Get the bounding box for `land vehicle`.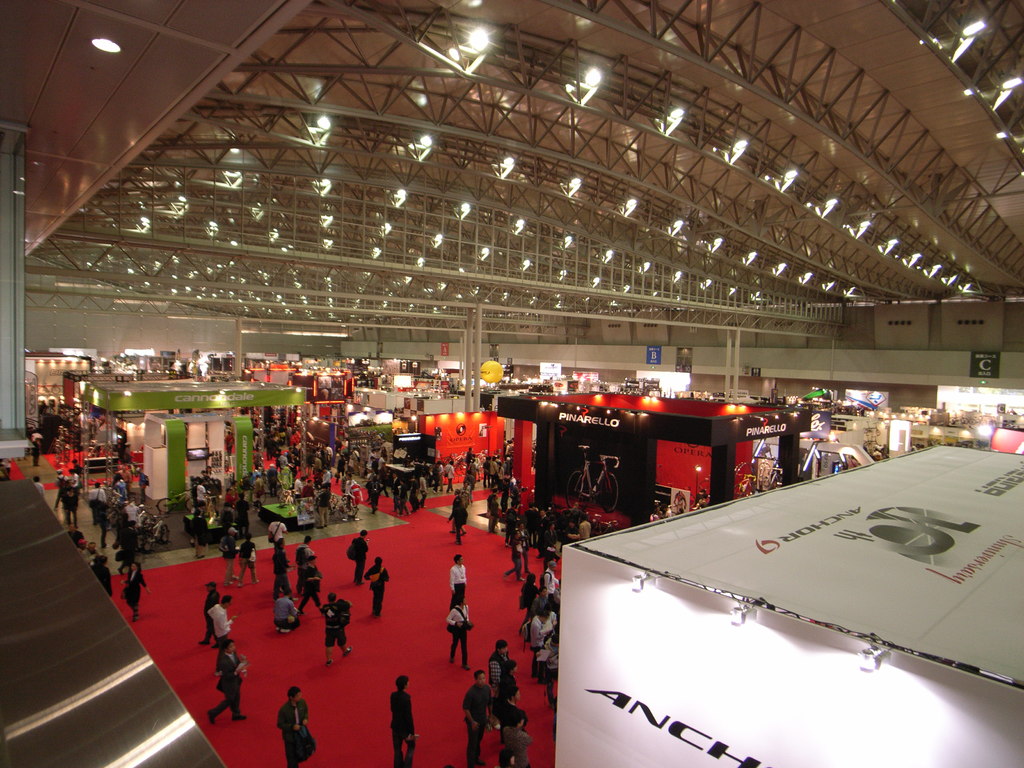
[left=327, top=493, right=357, bottom=521].
